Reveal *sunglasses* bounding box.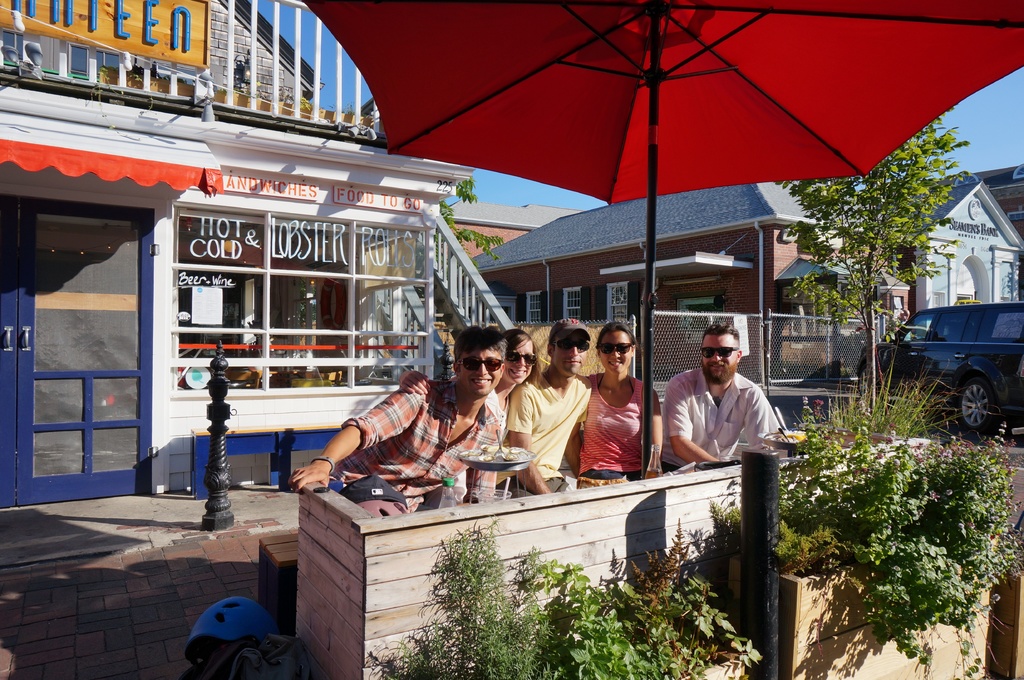
Revealed: BBox(701, 344, 737, 357).
